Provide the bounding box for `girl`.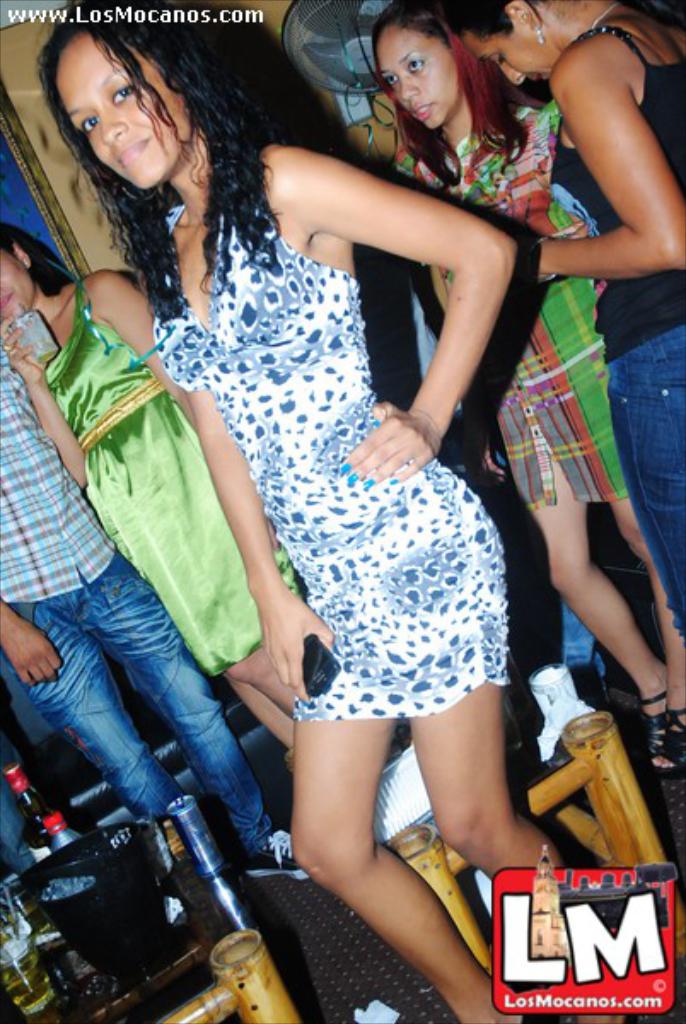
<region>0, 215, 305, 759</region>.
